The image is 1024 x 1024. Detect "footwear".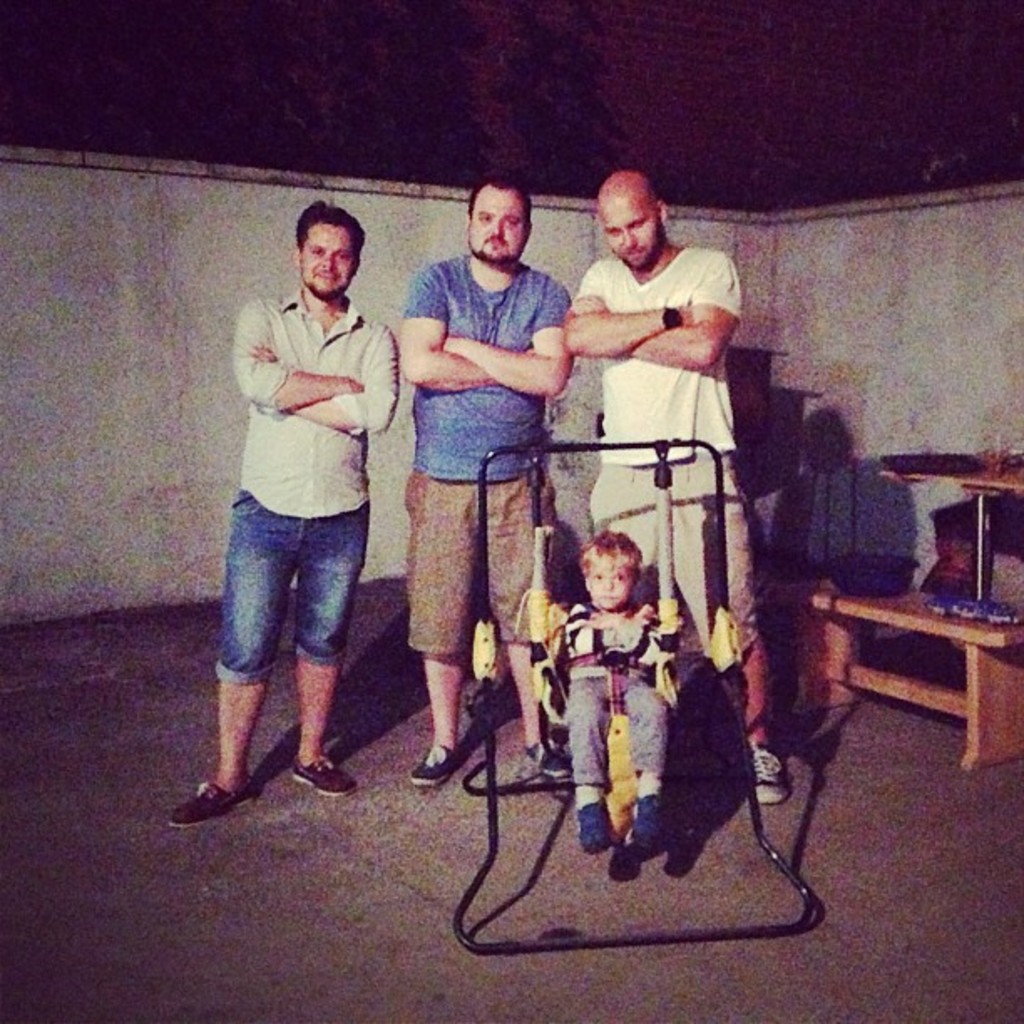
Detection: (left=577, top=780, right=602, bottom=868).
